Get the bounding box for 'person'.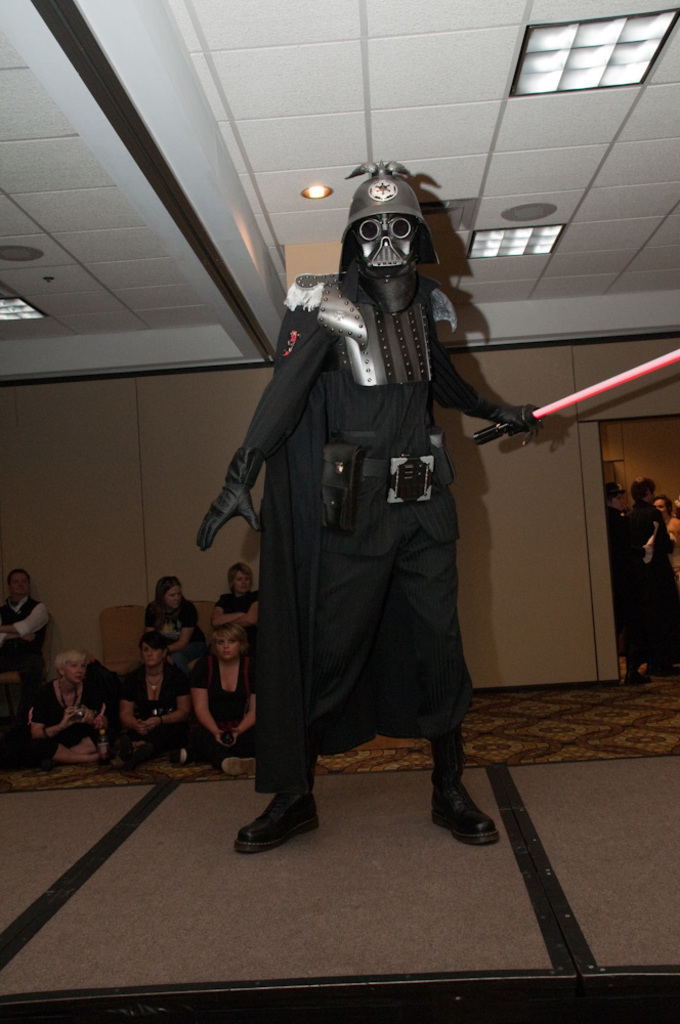
x1=114, y1=629, x2=194, y2=766.
